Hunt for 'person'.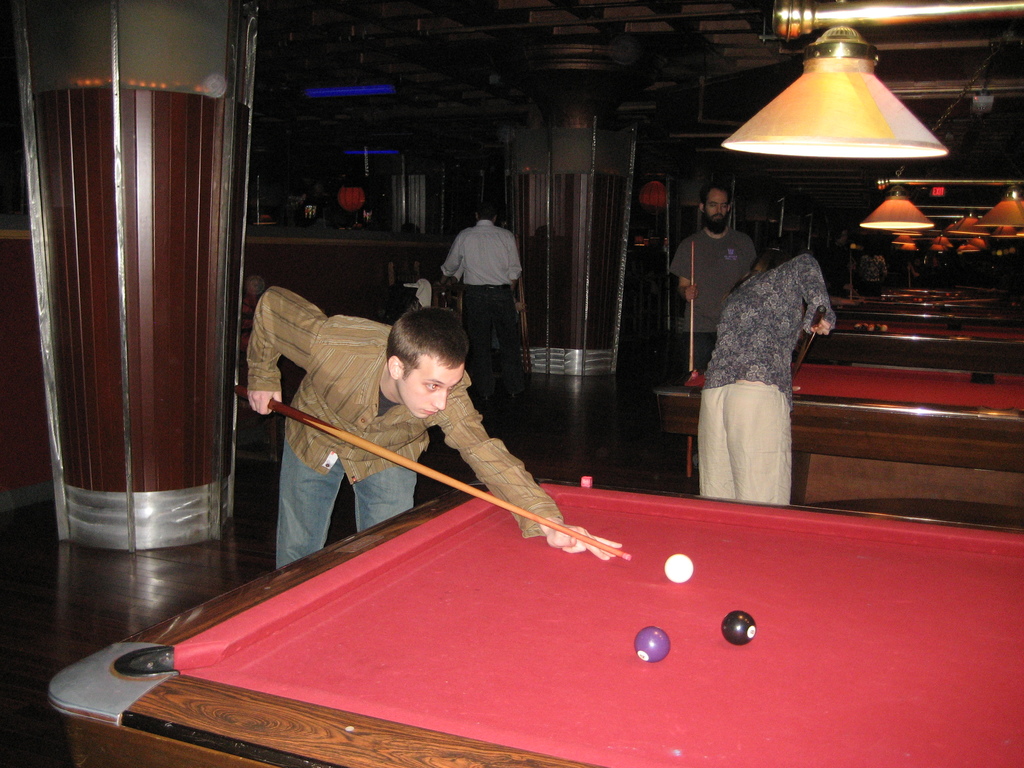
Hunted down at l=666, t=178, r=756, b=373.
